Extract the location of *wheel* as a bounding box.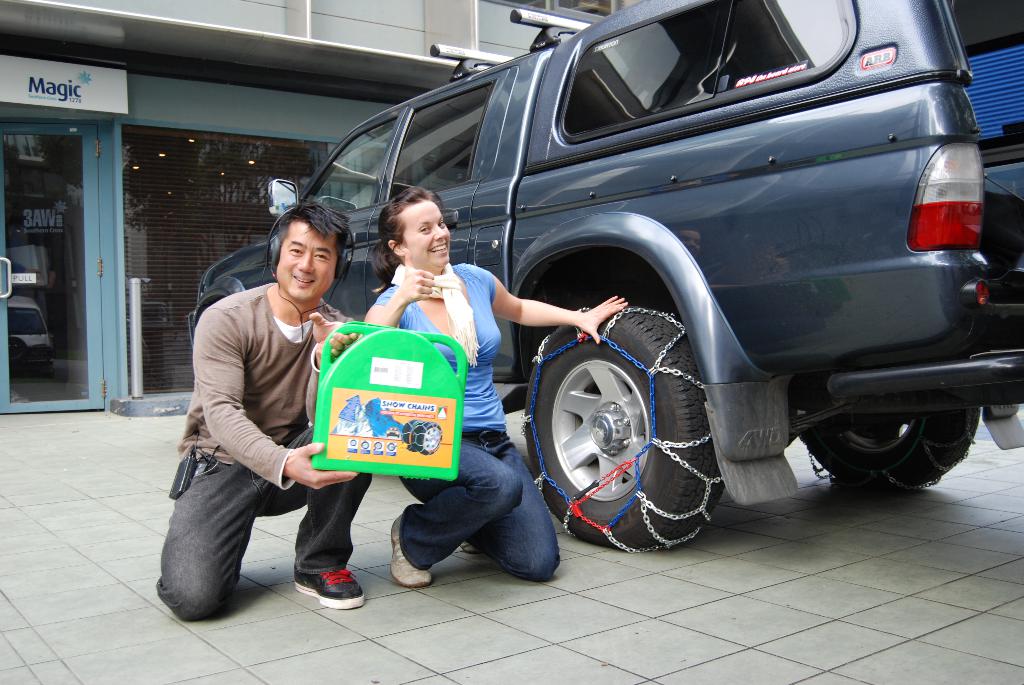
l=404, t=413, r=441, b=458.
